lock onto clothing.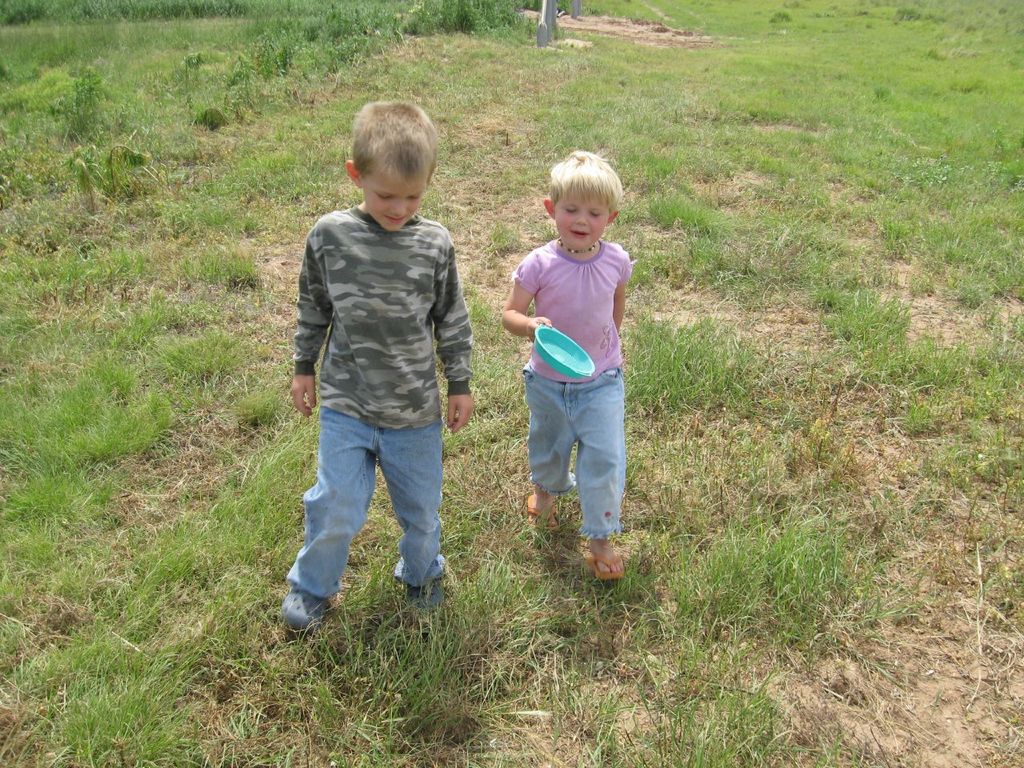
Locked: 504/200/638/531.
